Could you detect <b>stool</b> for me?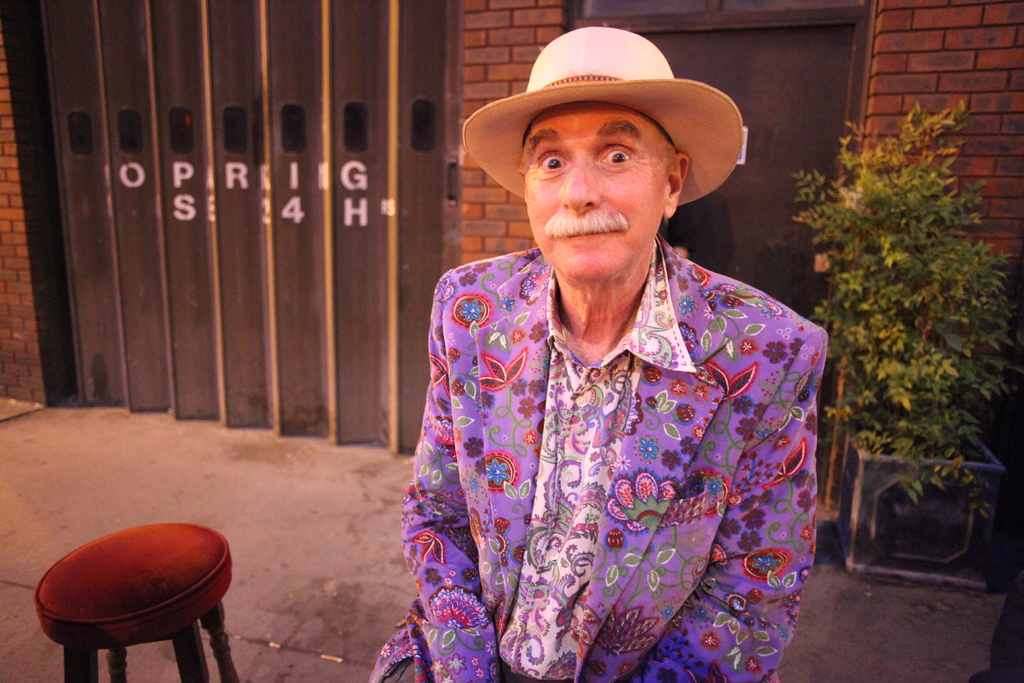
Detection result: select_region(28, 520, 241, 682).
